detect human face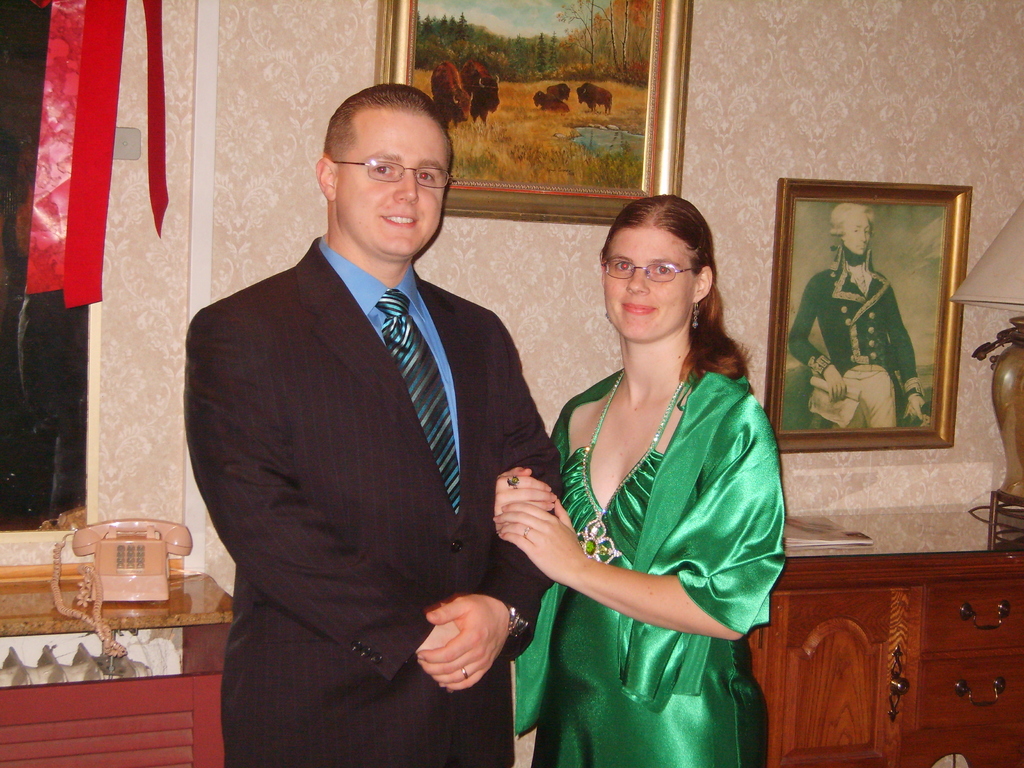
x1=336 y1=95 x2=458 y2=265
